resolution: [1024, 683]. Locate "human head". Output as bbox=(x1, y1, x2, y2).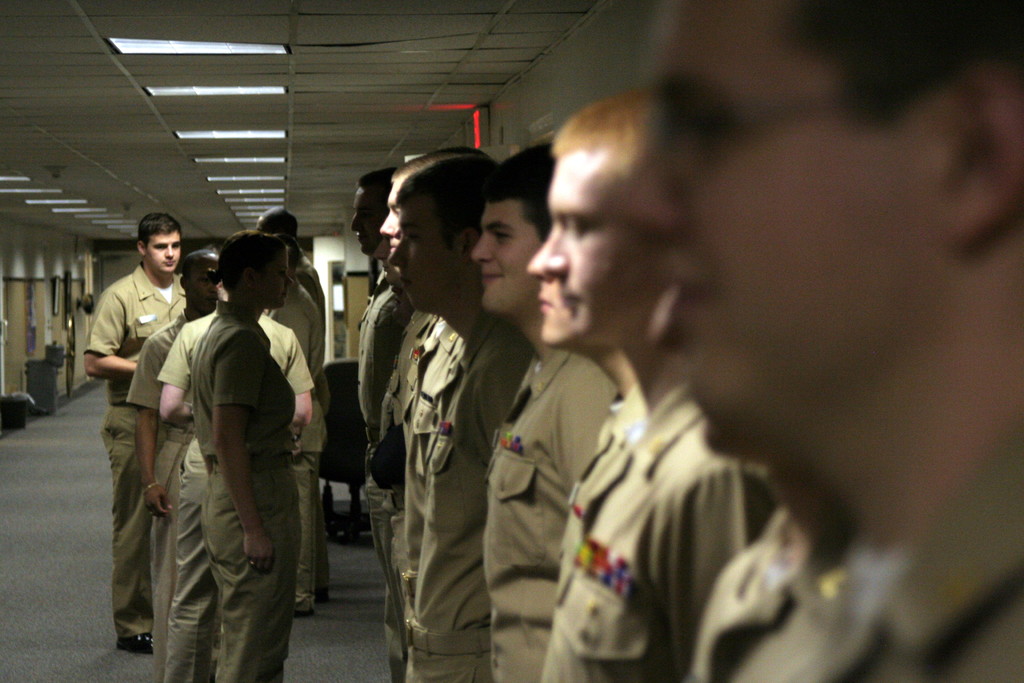
bbox=(616, 0, 1023, 475).
